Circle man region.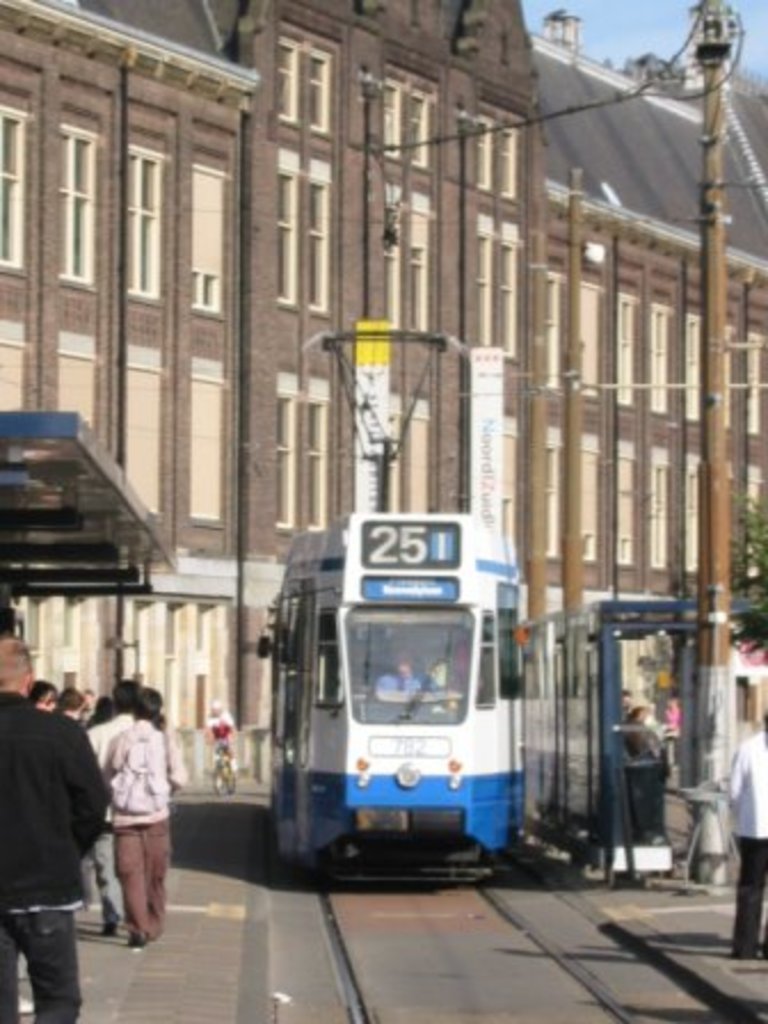
Region: rect(105, 688, 185, 949).
